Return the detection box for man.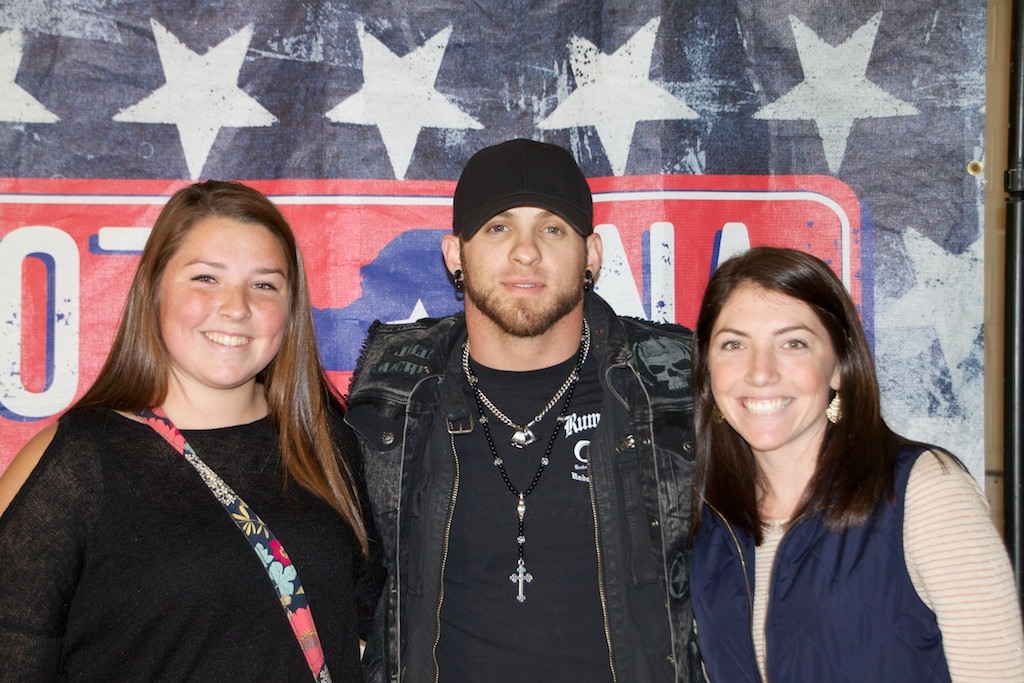
x1=342 y1=133 x2=722 y2=676.
